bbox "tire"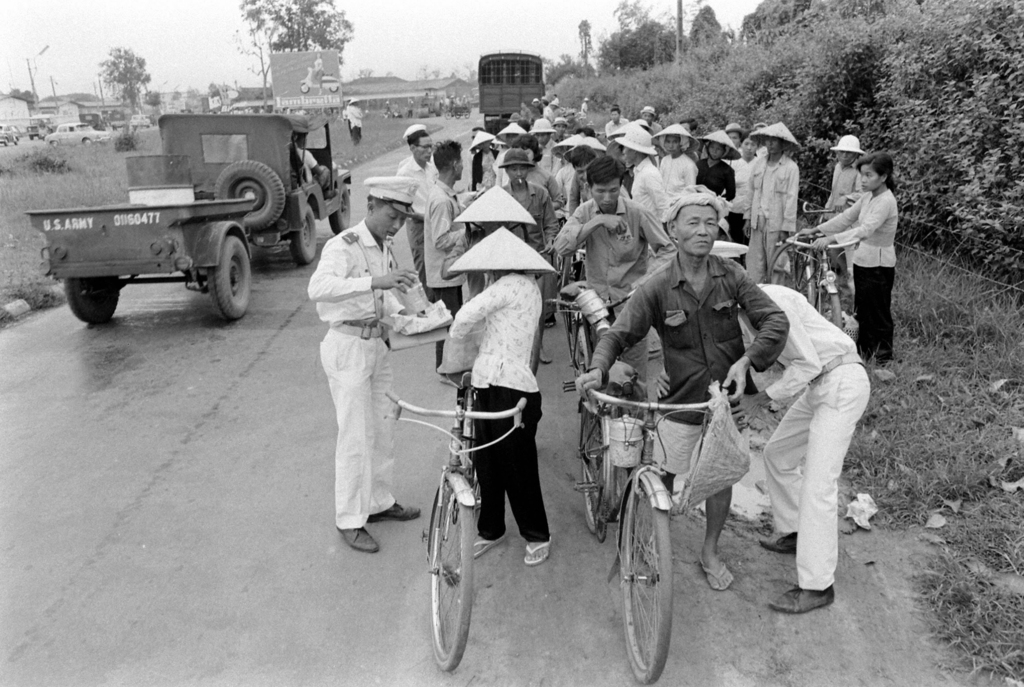
580 409 606 535
